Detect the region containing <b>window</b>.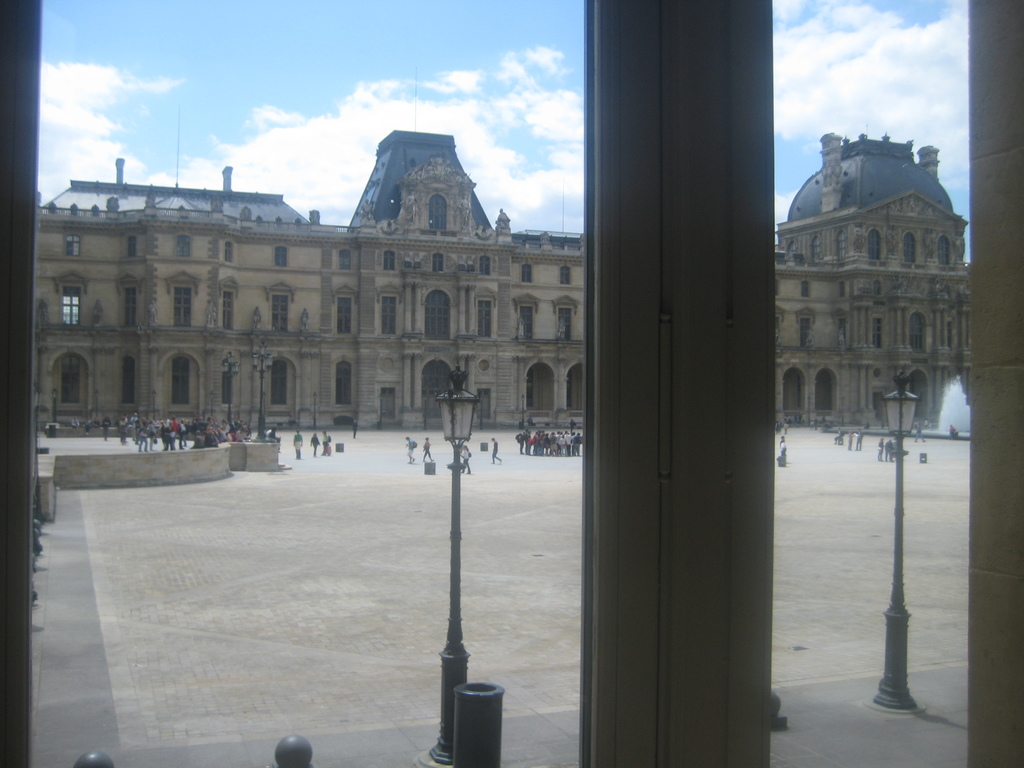
840:284:847:302.
